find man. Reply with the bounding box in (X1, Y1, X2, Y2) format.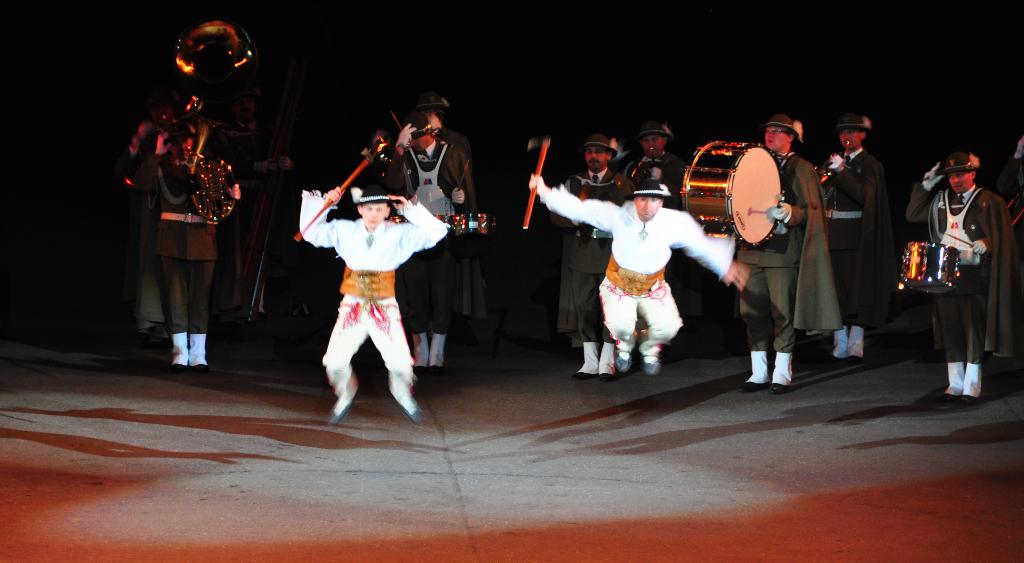
(814, 116, 898, 365).
